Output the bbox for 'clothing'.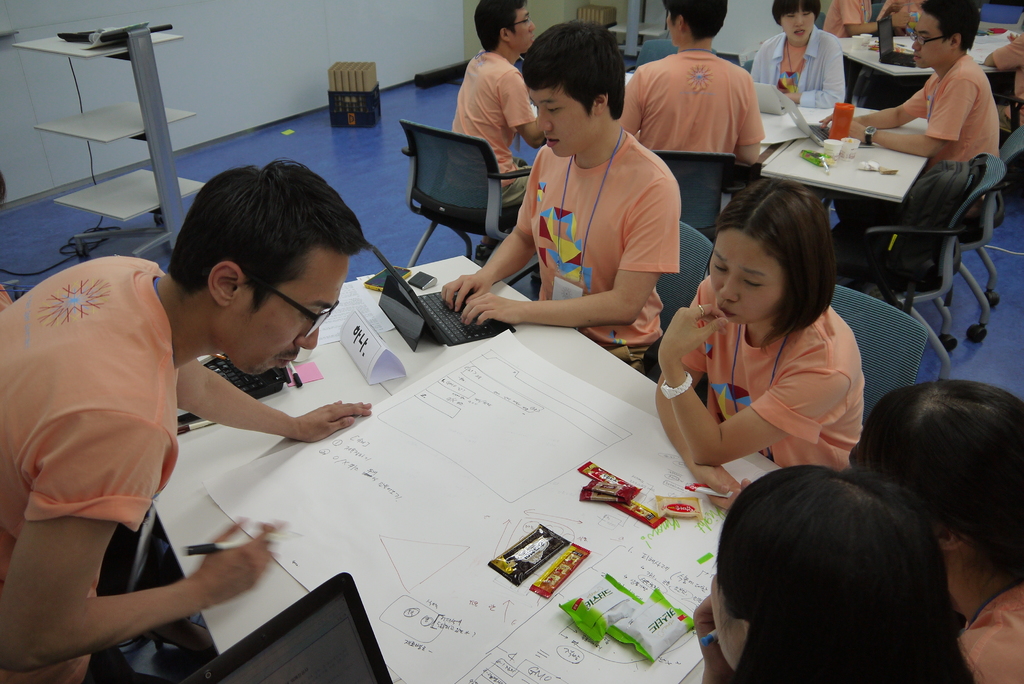
x1=0 y1=250 x2=189 y2=683.
